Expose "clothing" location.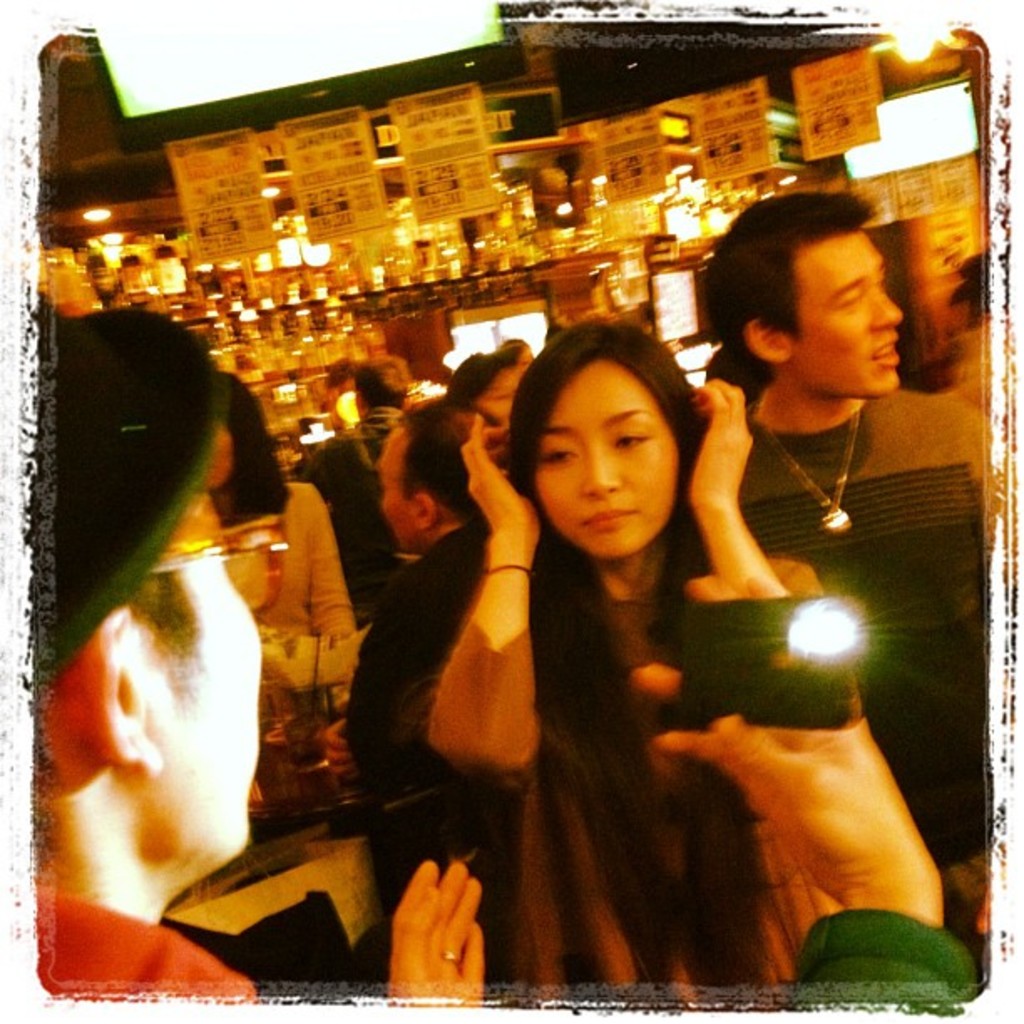
Exposed at box=[286, 402, 405, 614].
